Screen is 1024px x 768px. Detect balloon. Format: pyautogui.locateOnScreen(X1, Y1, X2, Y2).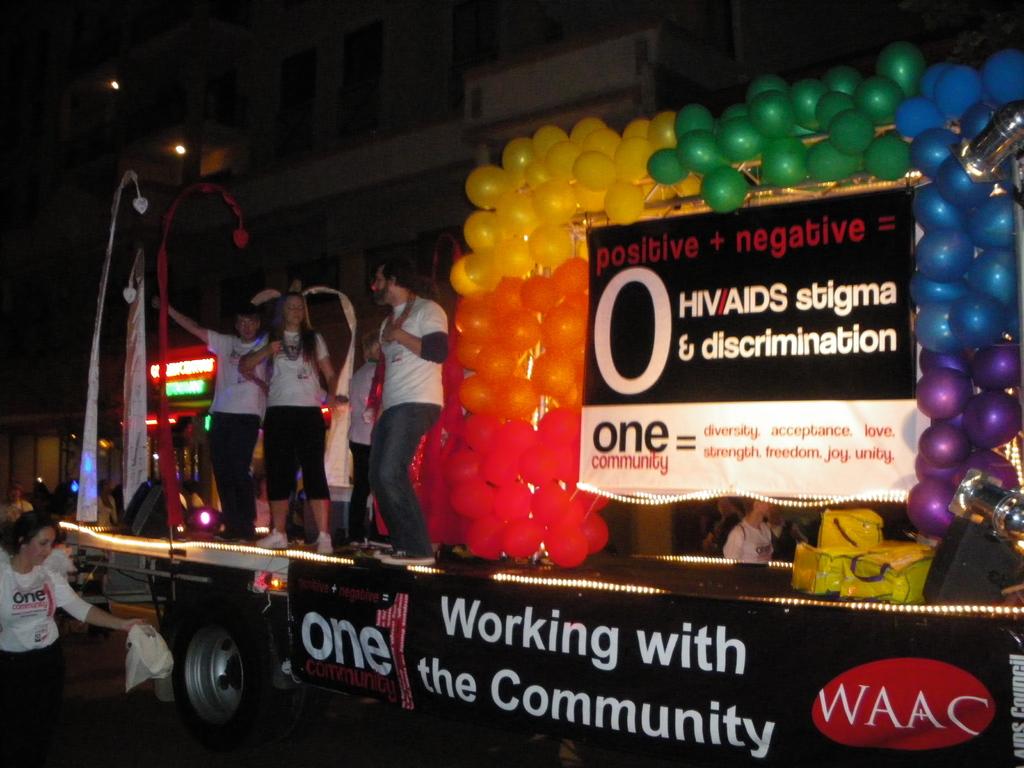
pyautogui.locateOnScreen(806, 134, 860, 182).
